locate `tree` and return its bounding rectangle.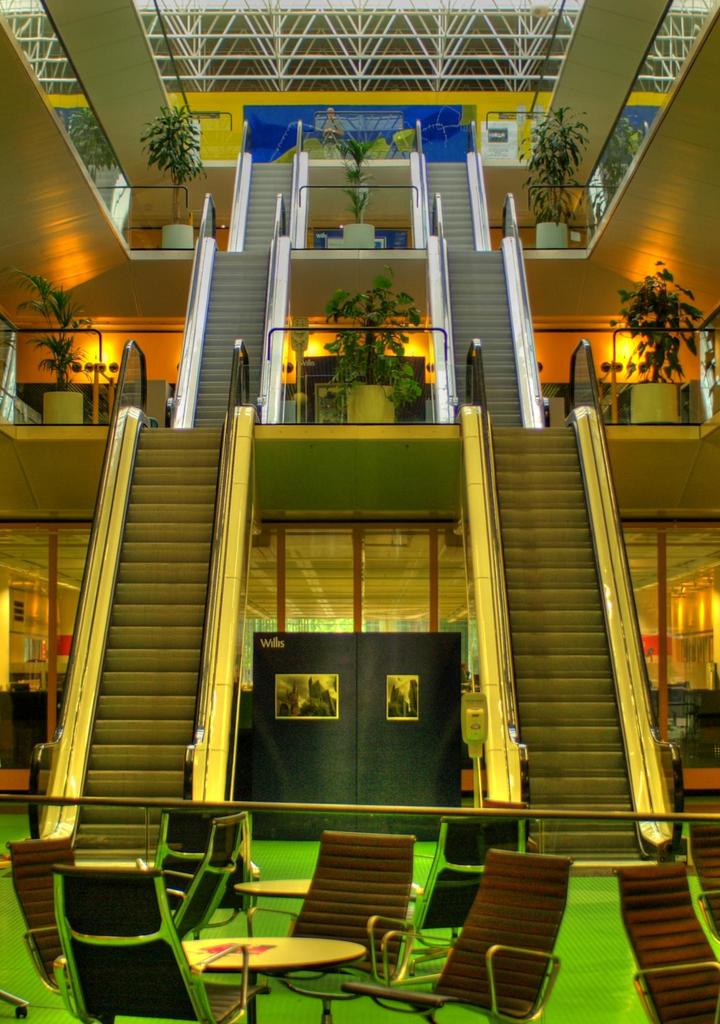
27:270:95:426.
